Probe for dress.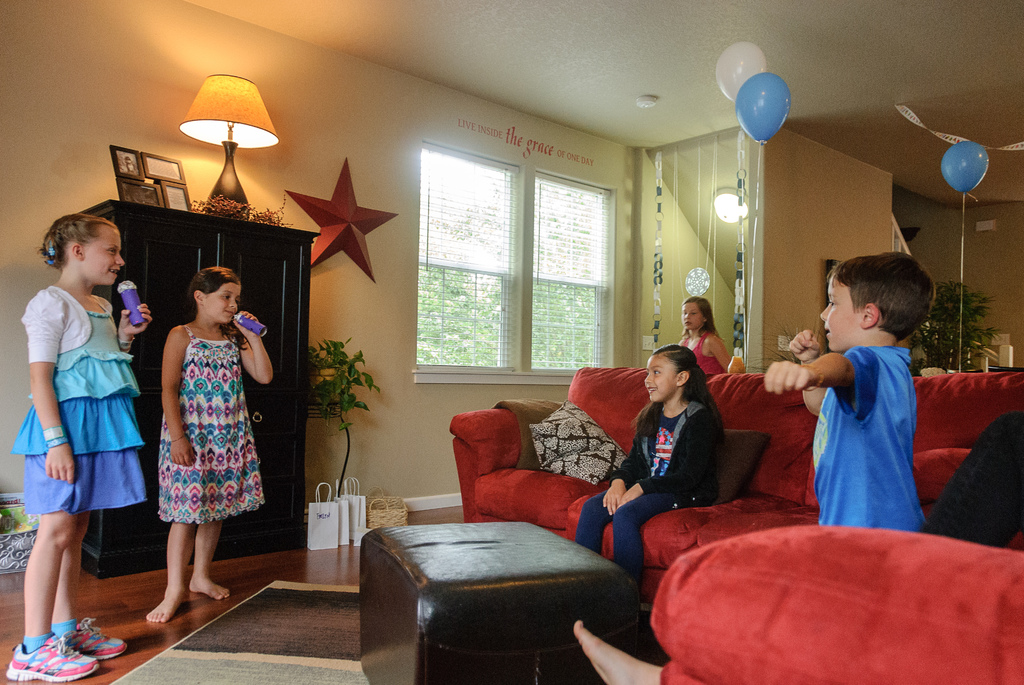
Probe result: bbox(157, 326, 266, 526).
